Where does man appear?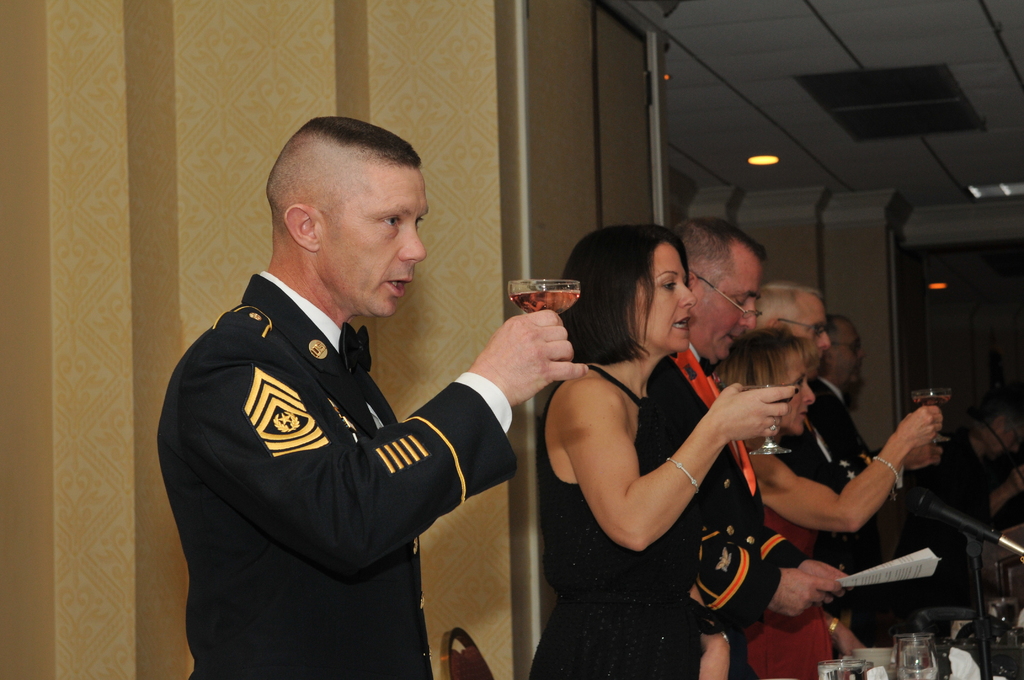
Appears at locate(755, 274, 951, 482).
